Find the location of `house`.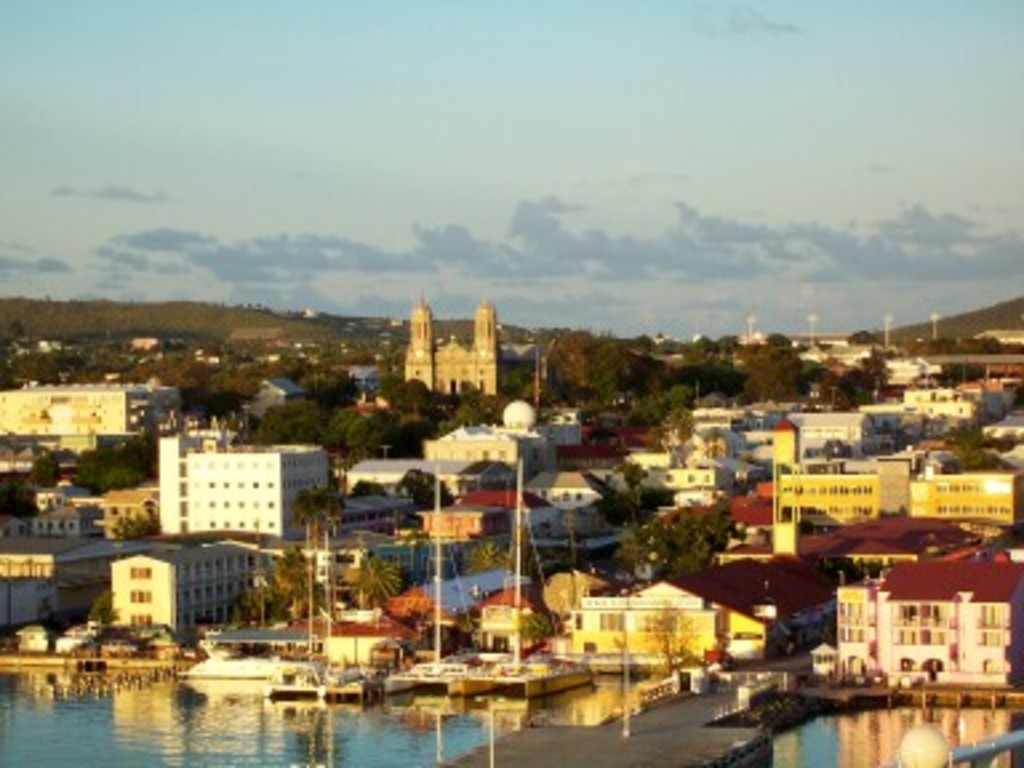
Location: 579/579/720/667.
